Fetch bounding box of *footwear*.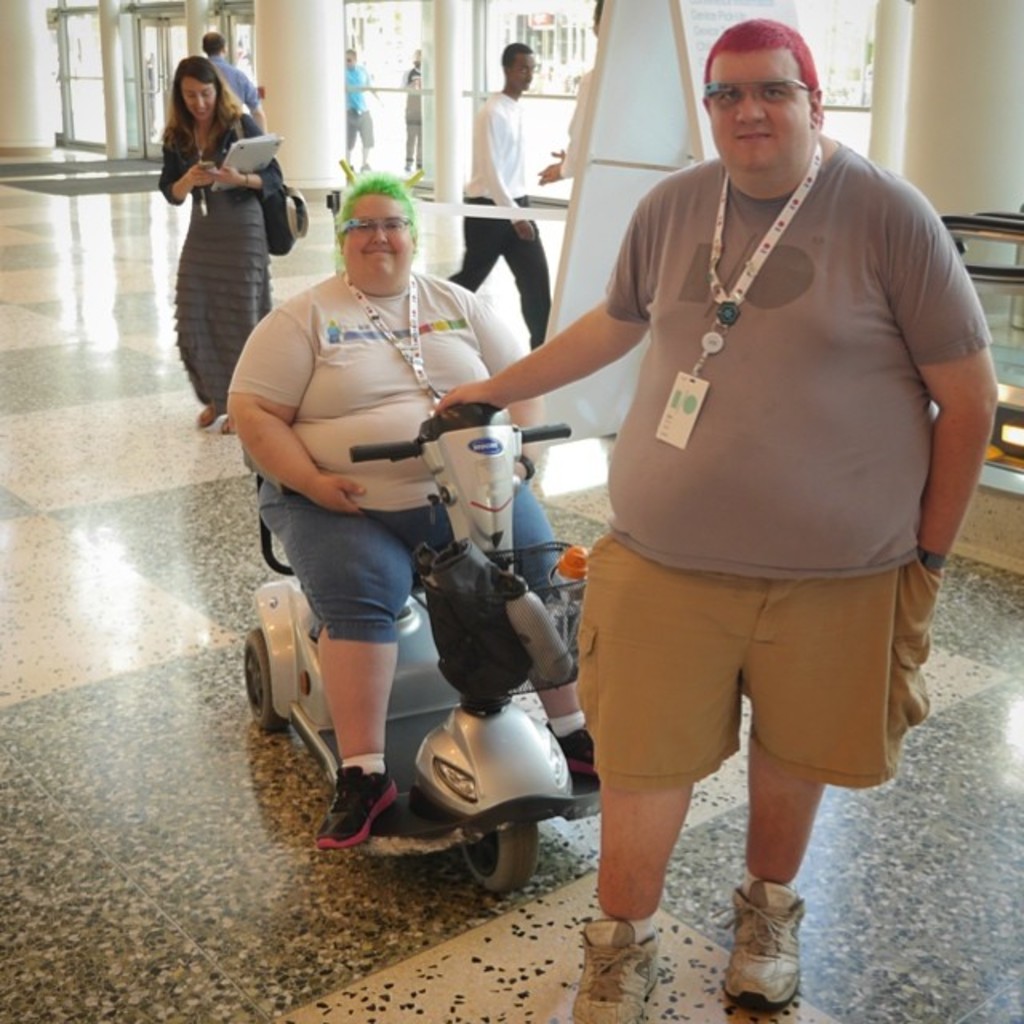
Bbox: select_region(541, 714, 597, 789).
